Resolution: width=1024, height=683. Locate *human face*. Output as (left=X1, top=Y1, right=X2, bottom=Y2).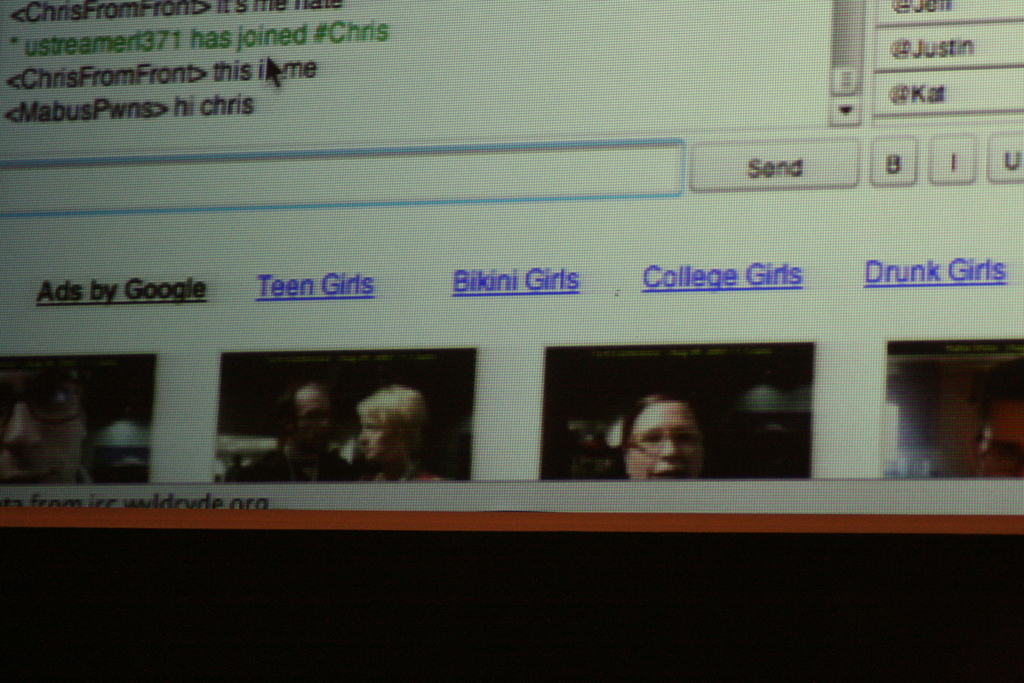
(left=0, top=366, right=86, bottom=486).
